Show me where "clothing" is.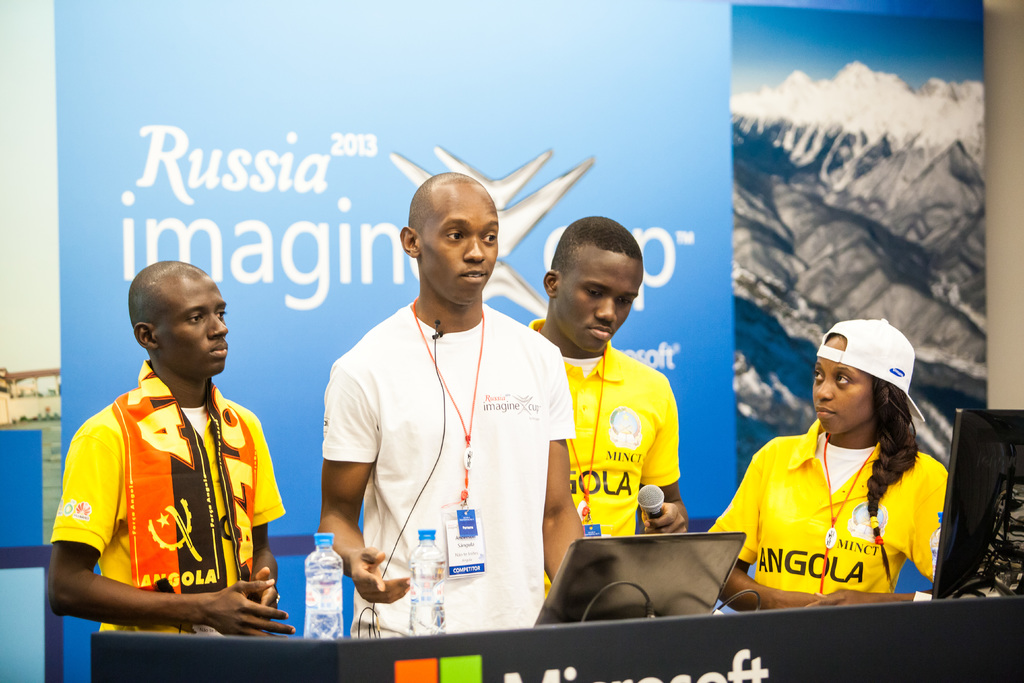
"clothing" is at bbox=[529, 318, 684, 603].
